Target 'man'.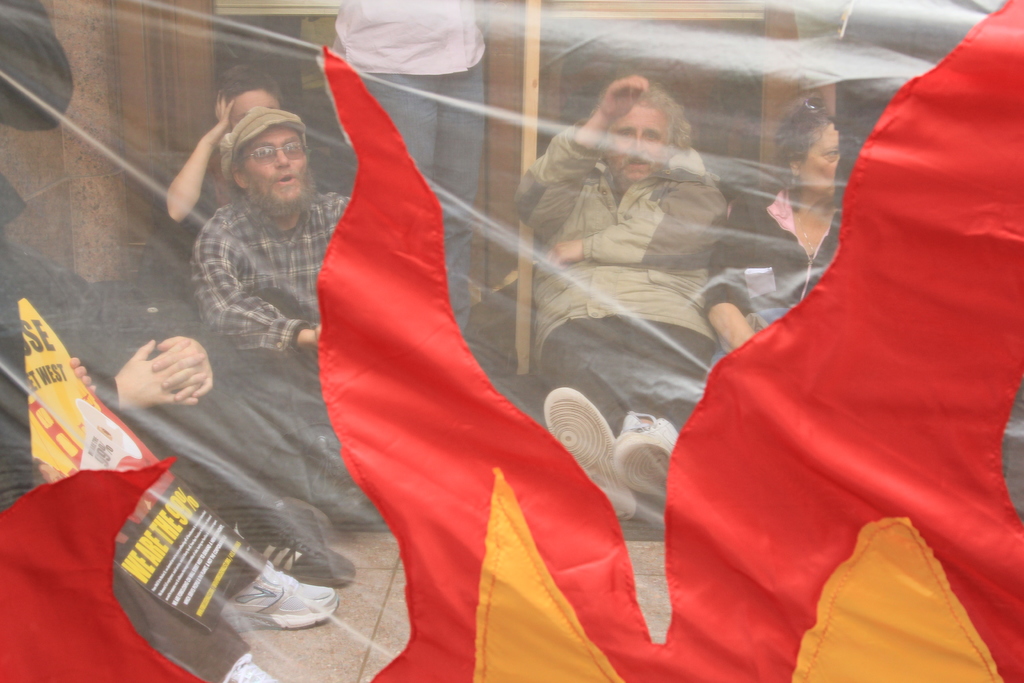
Target region: {"left": 0, "top": 340, "right": 342, "bottom": 682}.
